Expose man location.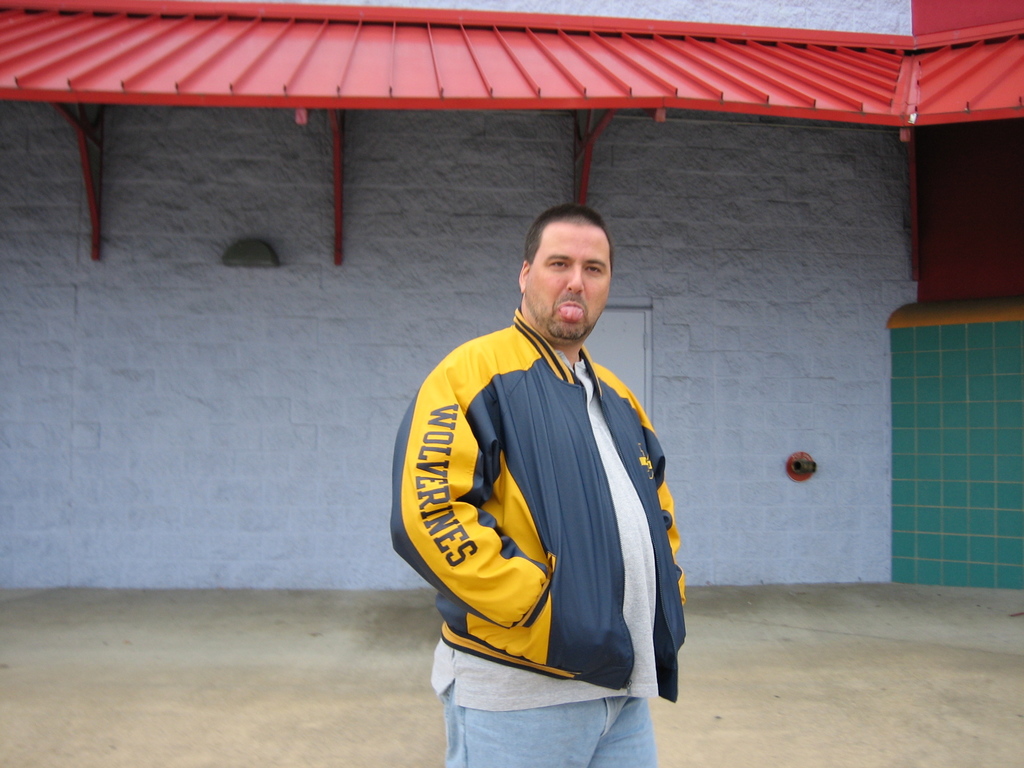
Exposed at (left=413, top=196, right=698, bottom=767).
